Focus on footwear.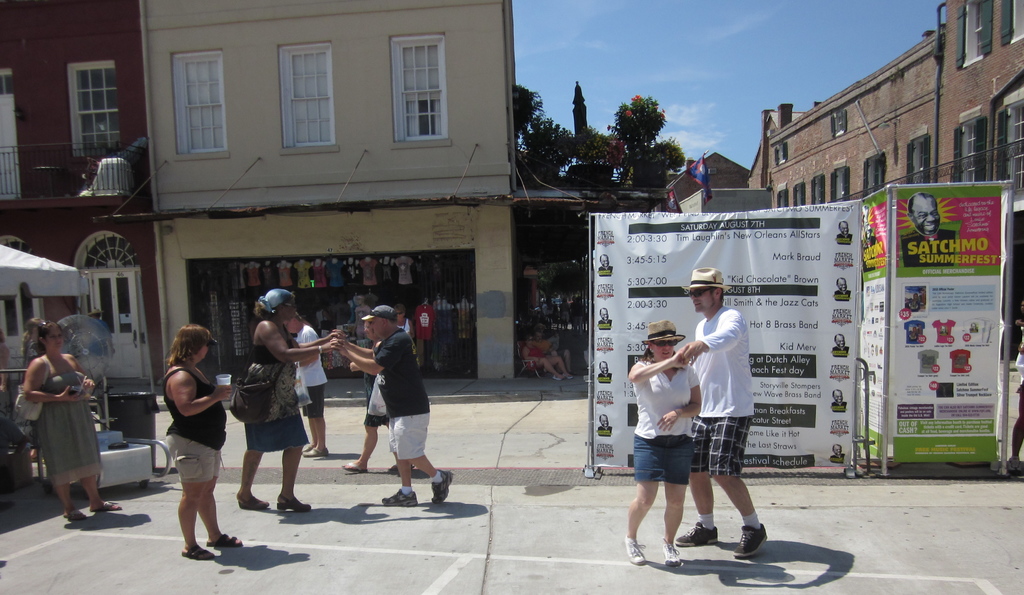
Focused at crop(304, 448, 330, 459).
